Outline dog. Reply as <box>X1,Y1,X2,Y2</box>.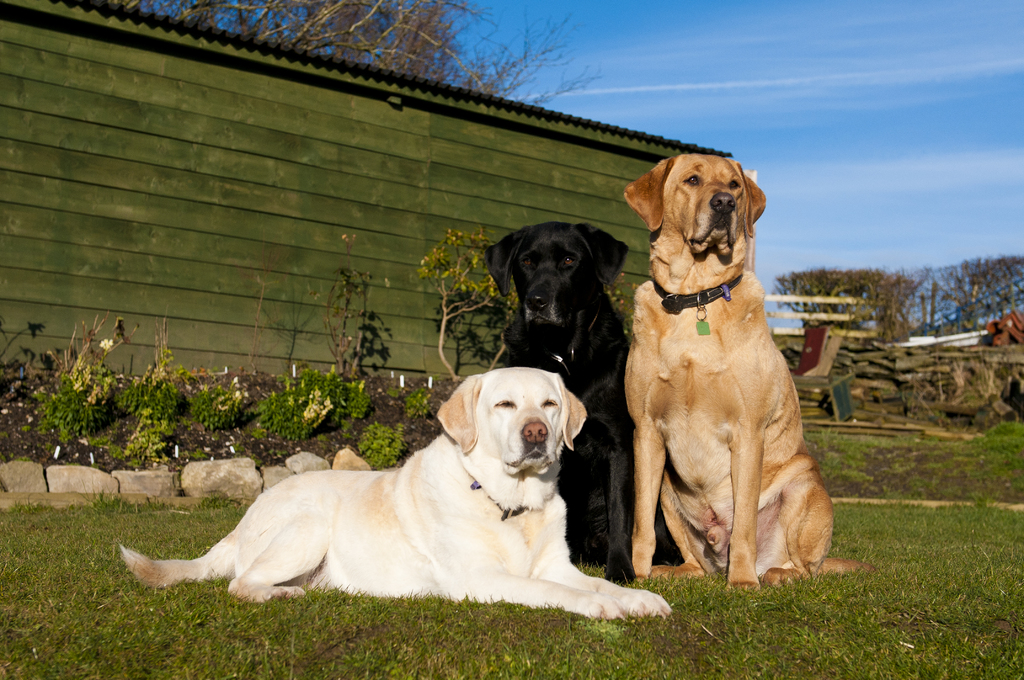
<box>121,365,669,622</box>.
